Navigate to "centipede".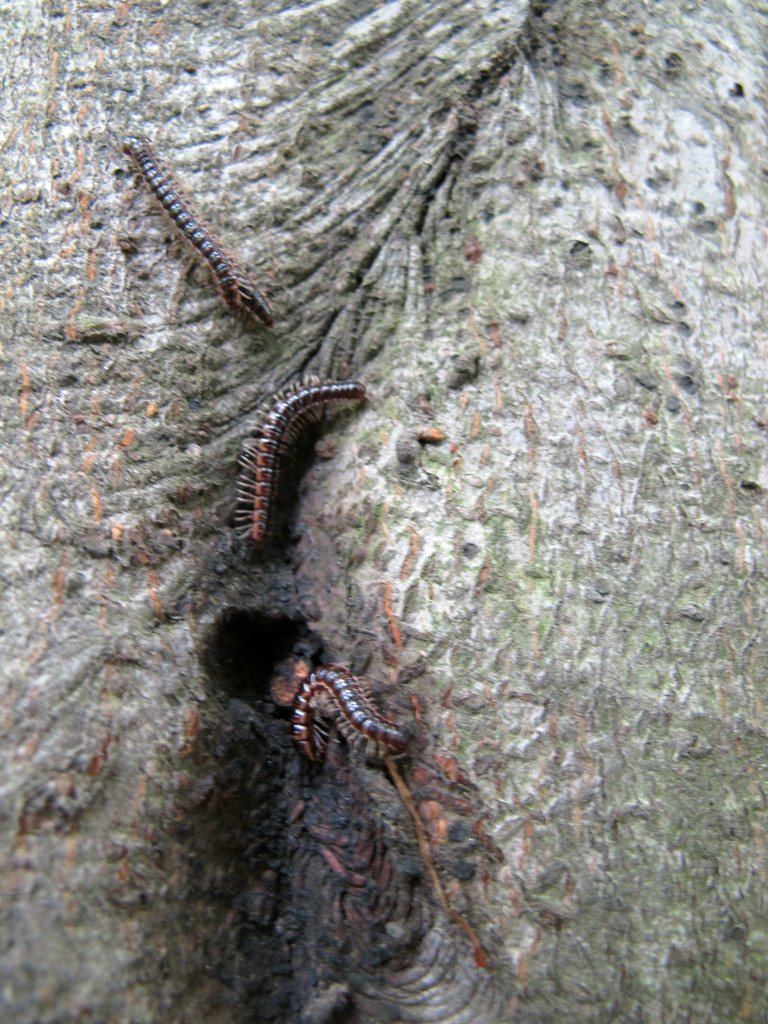
Navigation target: select_region(114, 134, 289, 323).
